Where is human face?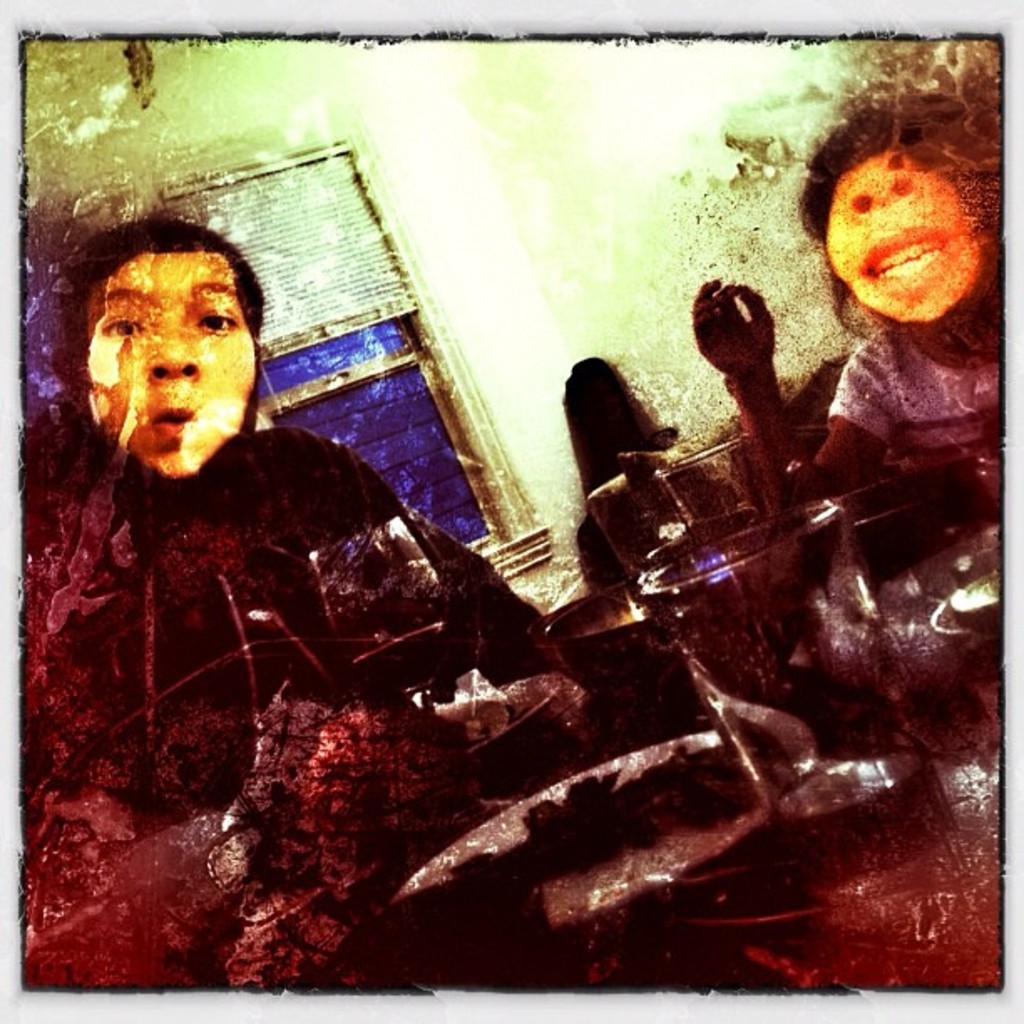
l=823, t=147, r=984, b=318.
